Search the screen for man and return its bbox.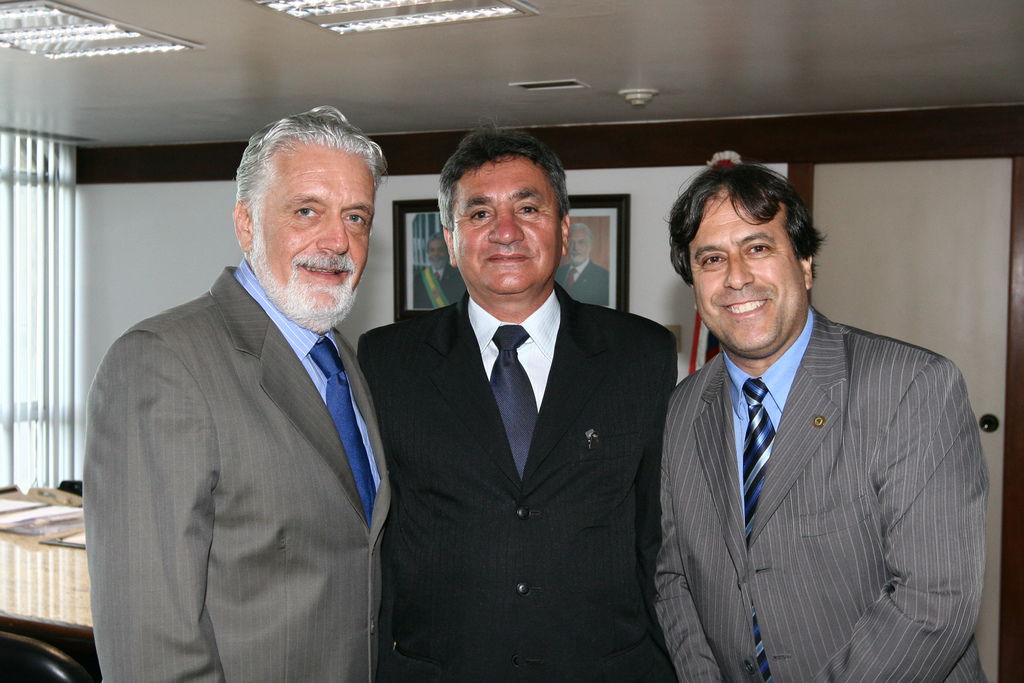
Found: <bbox>659, 162, 993, 682</bbox>.
